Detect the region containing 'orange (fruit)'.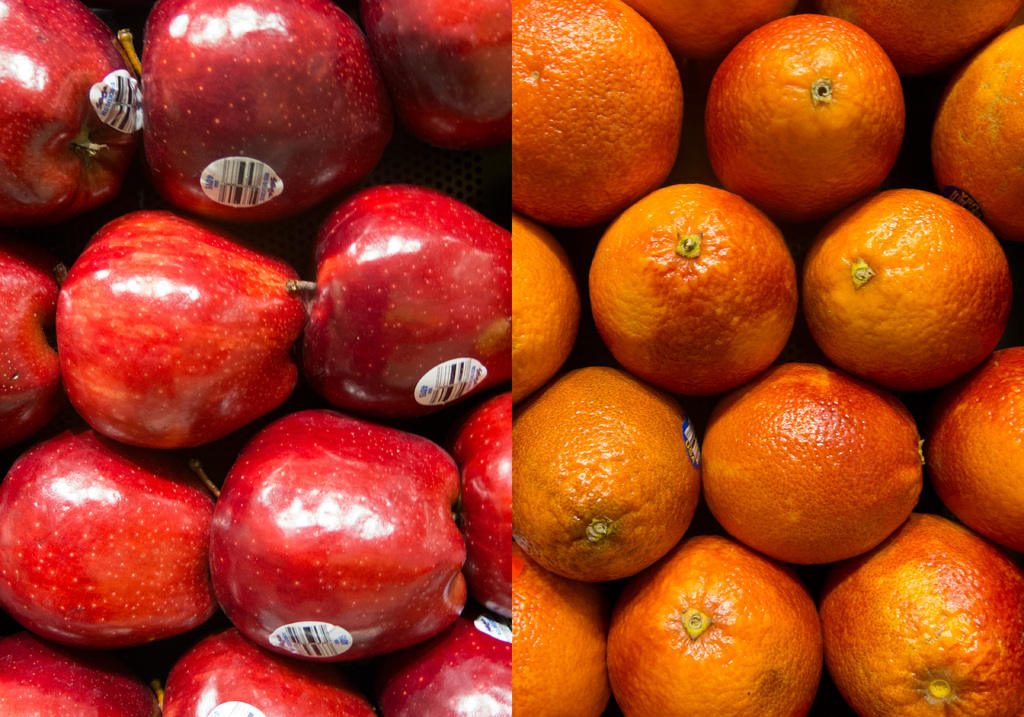
{"left": 506, "top": 549, "right": 614, "bottom": 716}.
